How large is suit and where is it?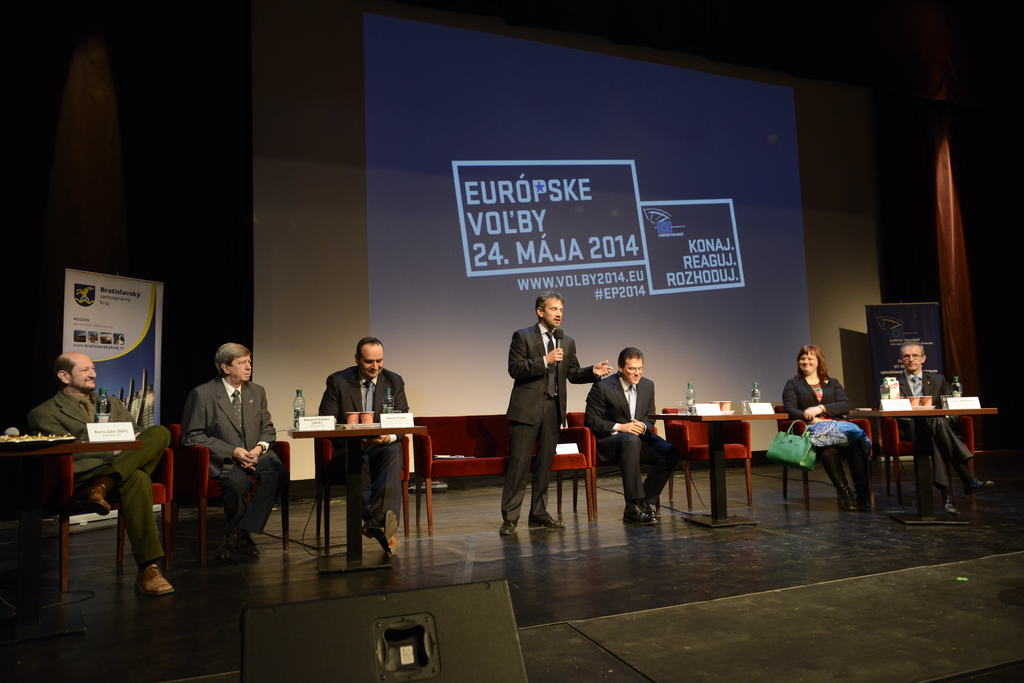
Bounding box: <bbox>583, 371, 680, 503</bbox>.
